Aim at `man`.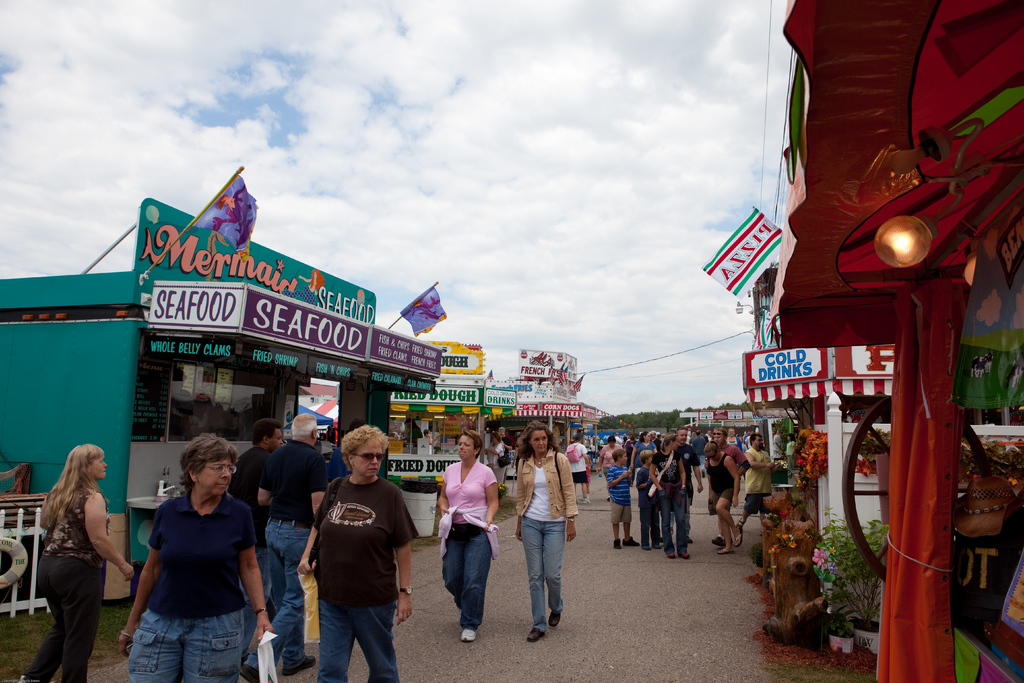
Aimed at 500/424/513/477.
